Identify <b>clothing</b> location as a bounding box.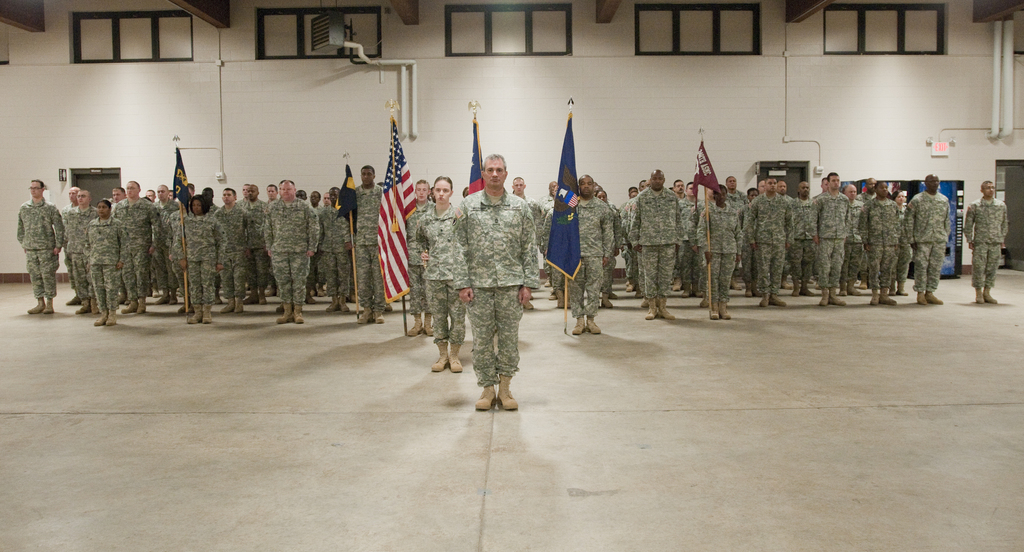
{"x1": 600, "y1": 202, "x2": 622, "y2": 294}.
